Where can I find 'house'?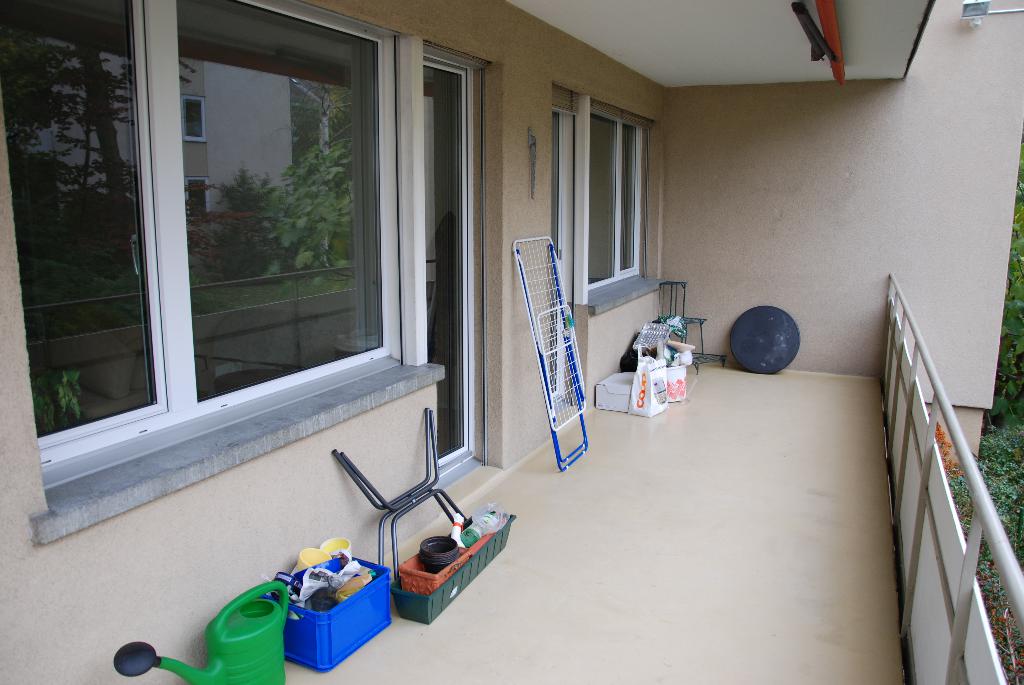
You can find it at <region>0, 0, 1023, 684</region>.
